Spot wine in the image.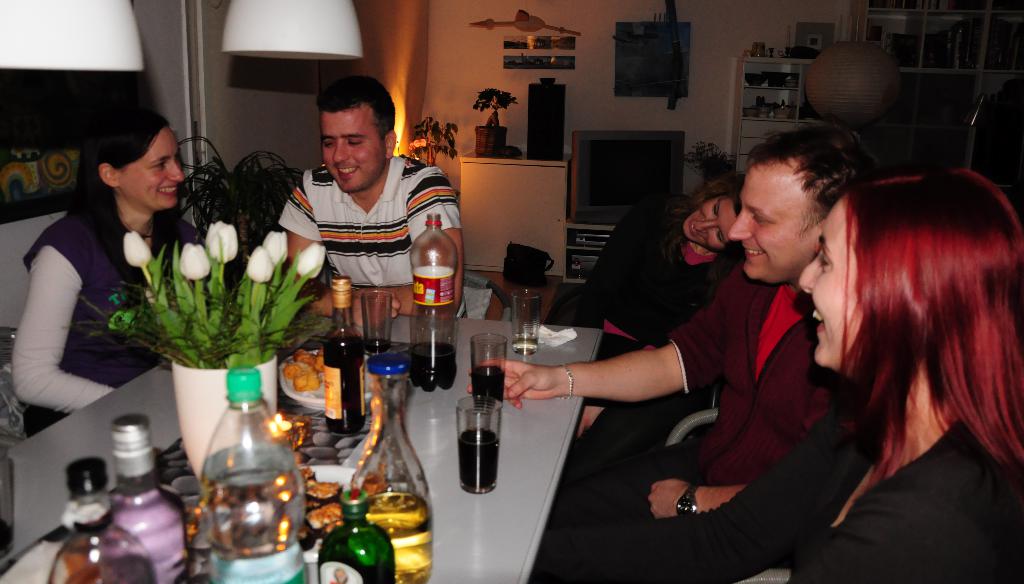
wine found at 412:339:461:391.
